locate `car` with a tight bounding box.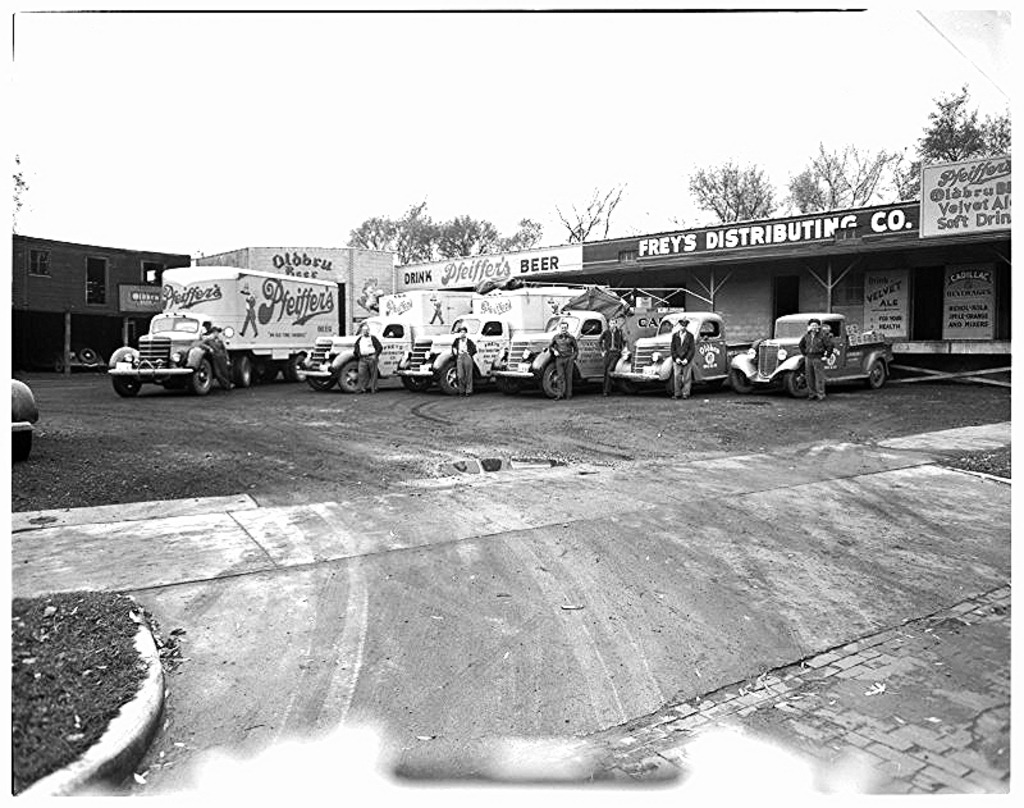
[x1=55, y1=343, x2=106, y2=371].
